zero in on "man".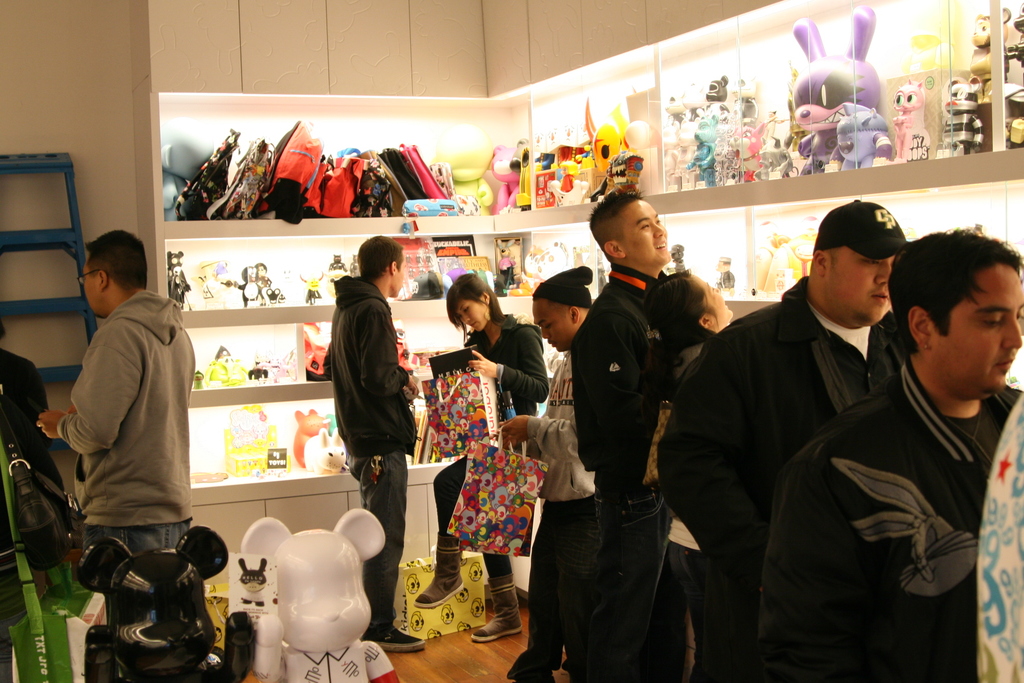
Zeroed in: bbox=[566, 193, 675, 682].
